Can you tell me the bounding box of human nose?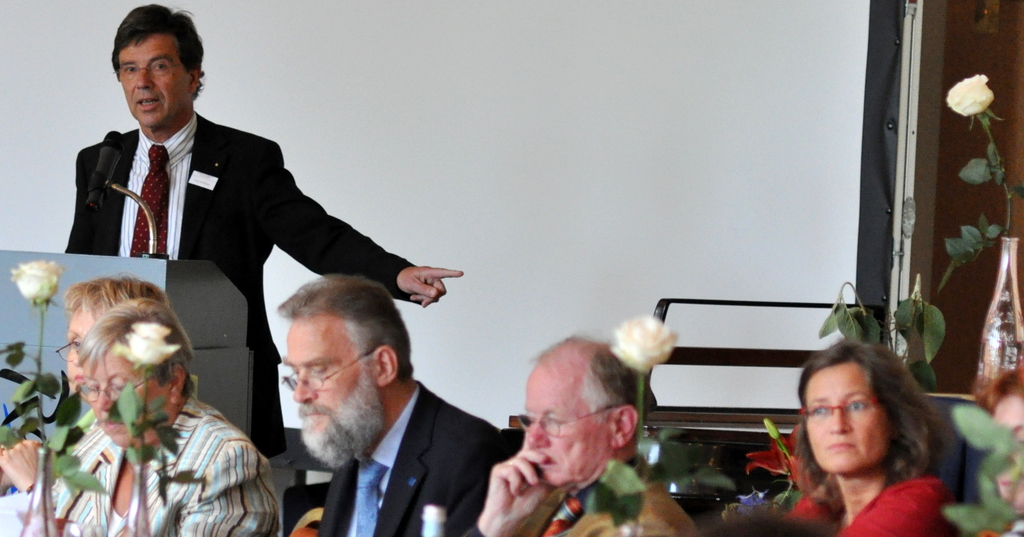
x1=94, y1=384, x2=114, y2=413.
